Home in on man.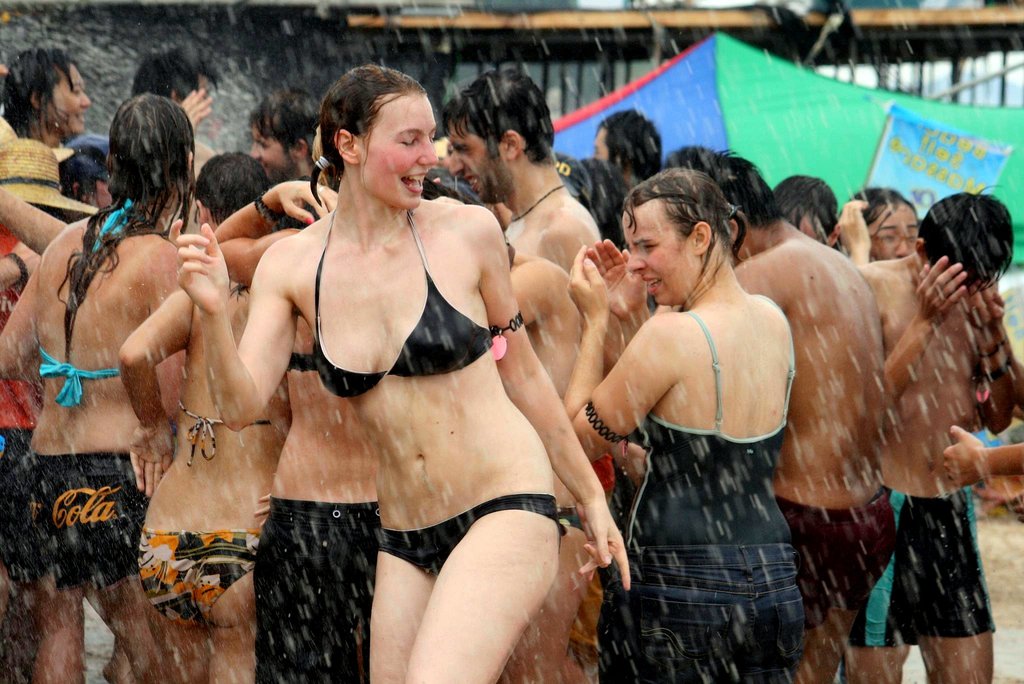
Homed in at <box>597,111,657,183</box>.
